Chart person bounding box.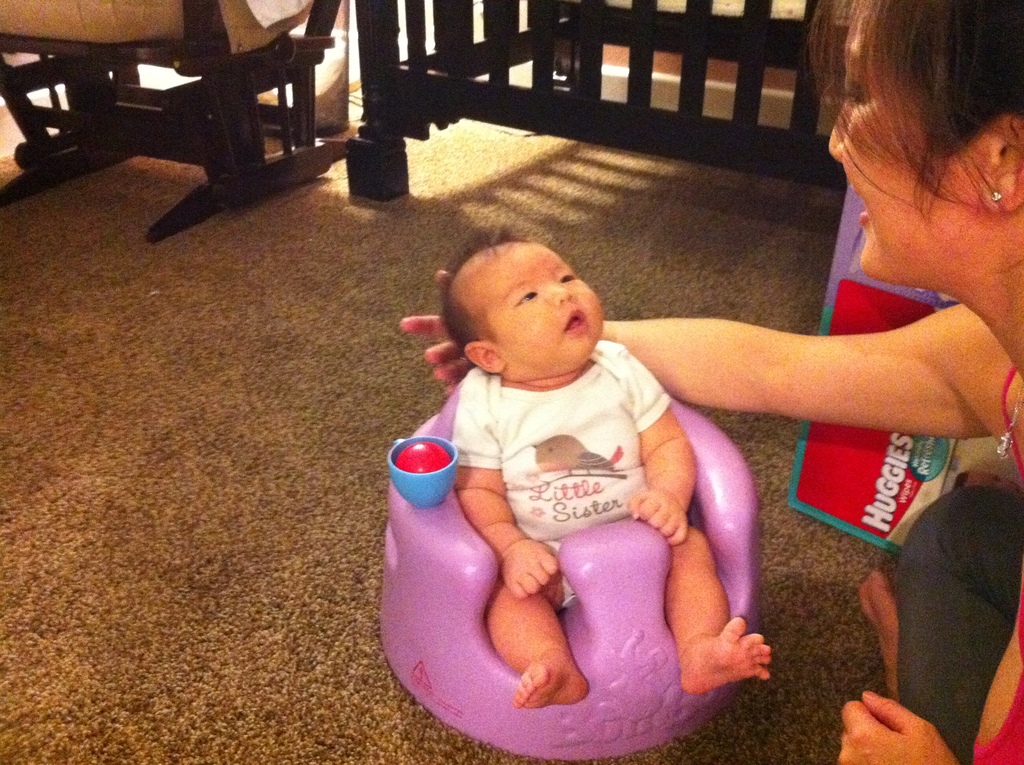
Charted: [left=437, top=222, right=772, bottom=708].
